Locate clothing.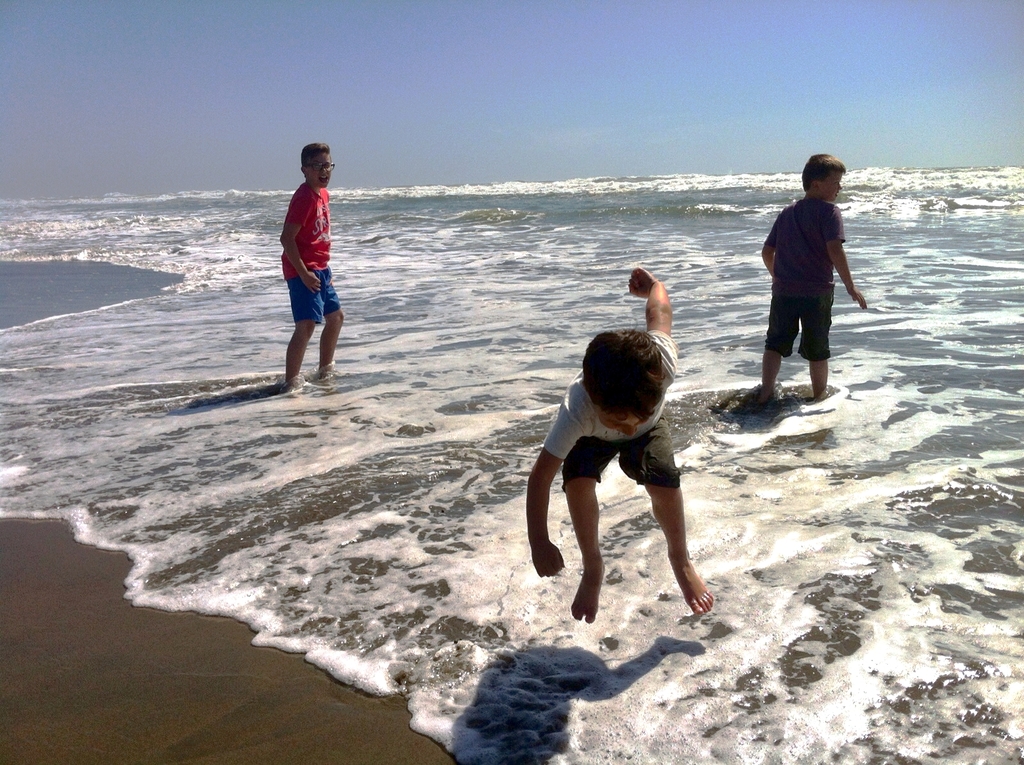
Bounding box: l=272, t=181, r=337, b=344.
